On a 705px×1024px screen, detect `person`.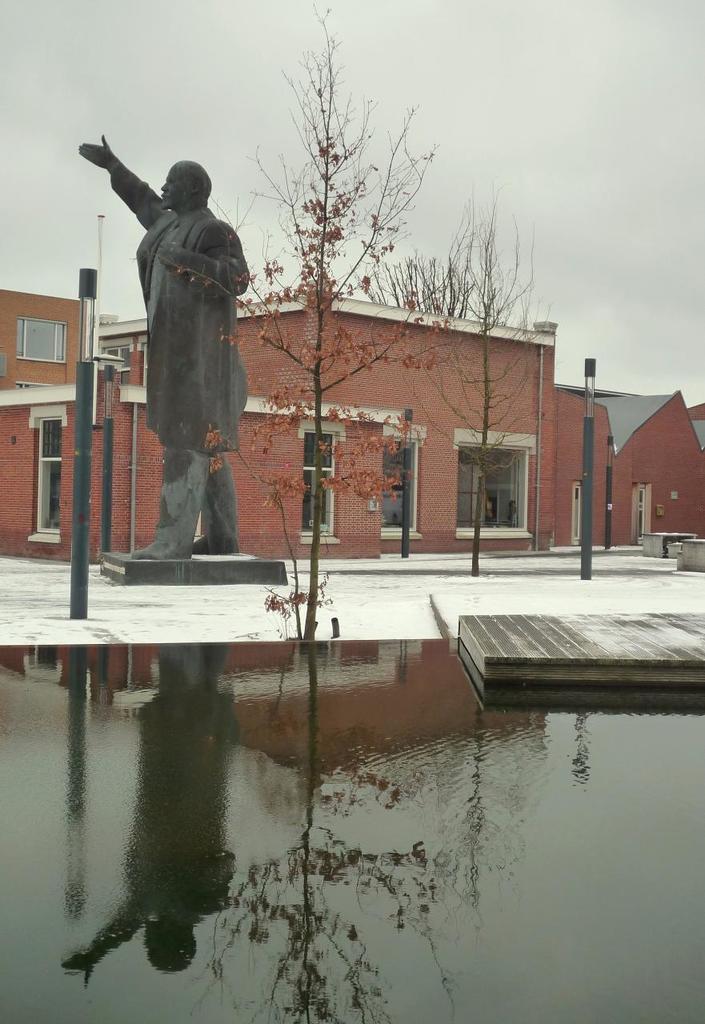
75/141/256/558.
